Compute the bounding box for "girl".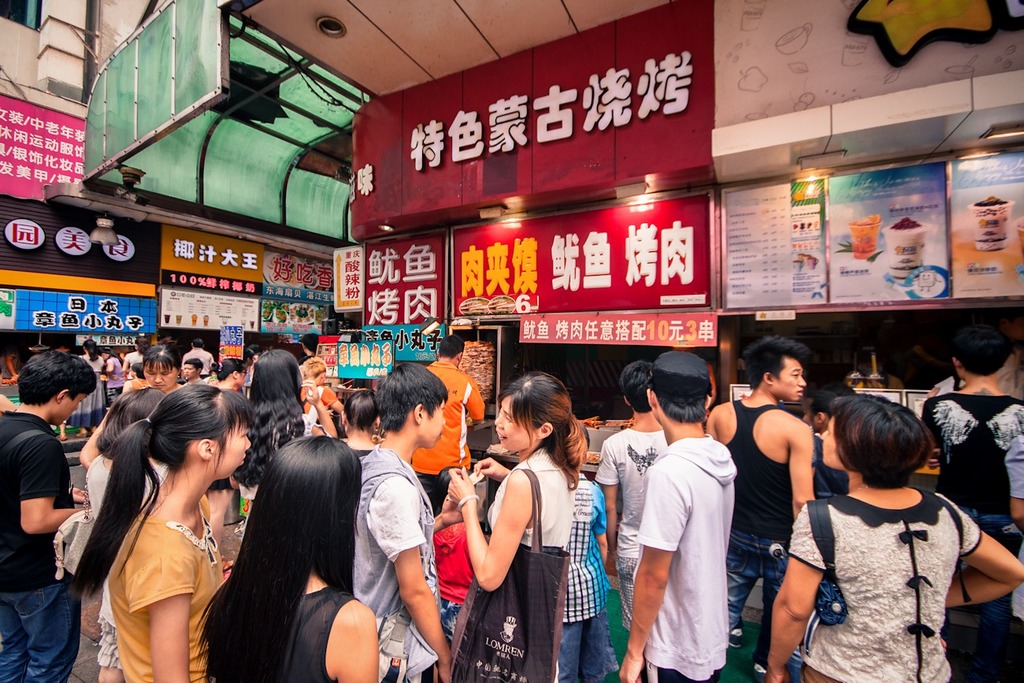
bbox=(446, 370, 586, 682).
